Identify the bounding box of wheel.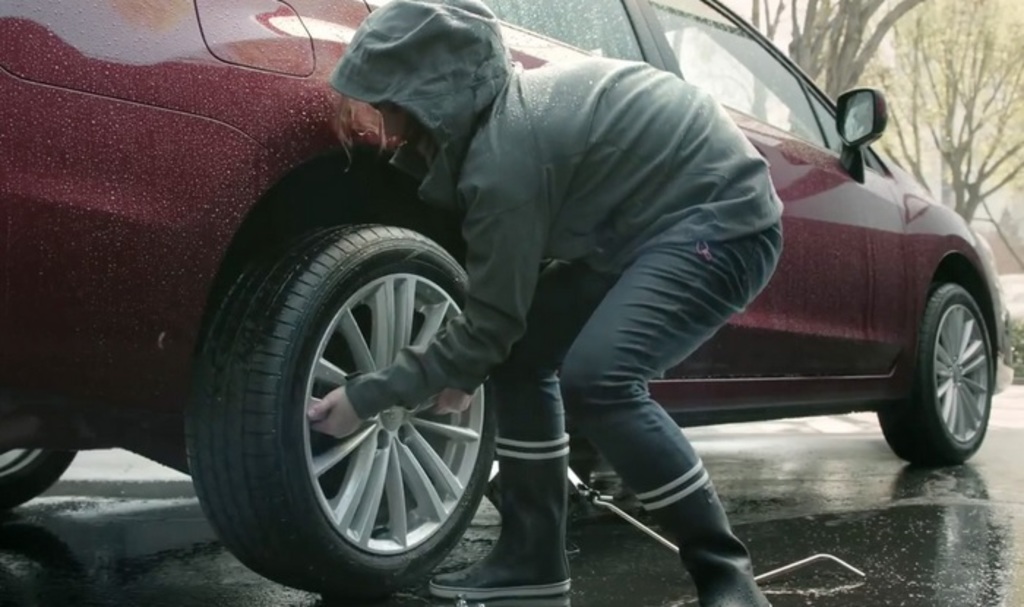
bbox(184, 218, 500, 601).
